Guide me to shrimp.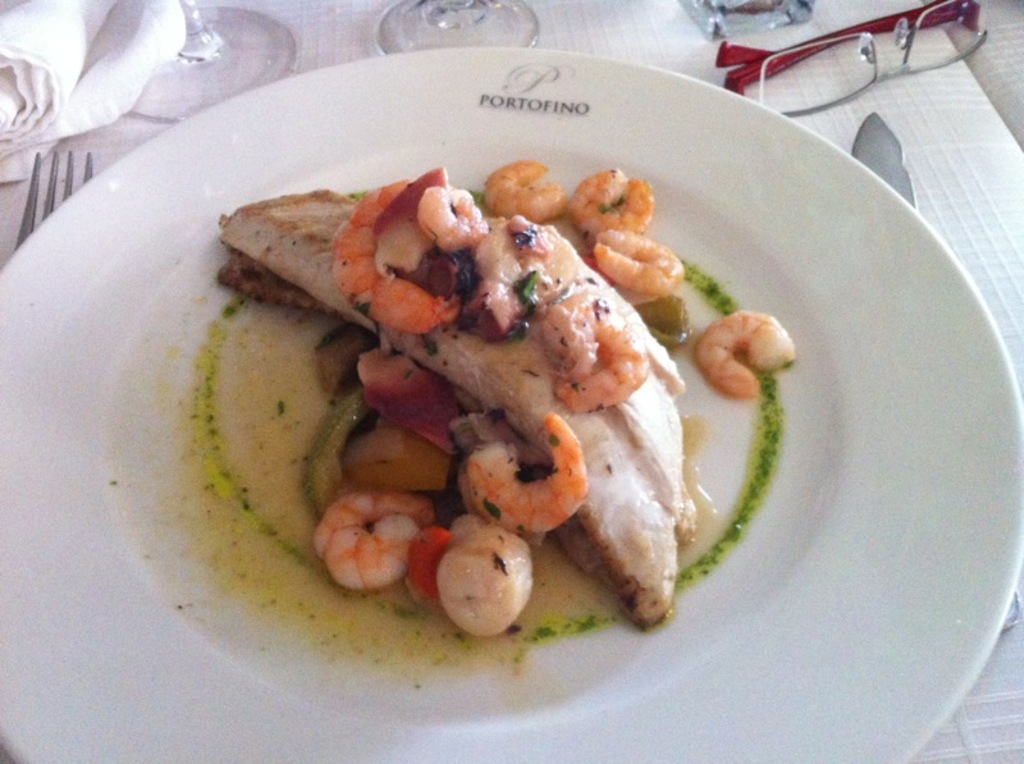
Guidance: Rect(480, 152, 561, 223).
